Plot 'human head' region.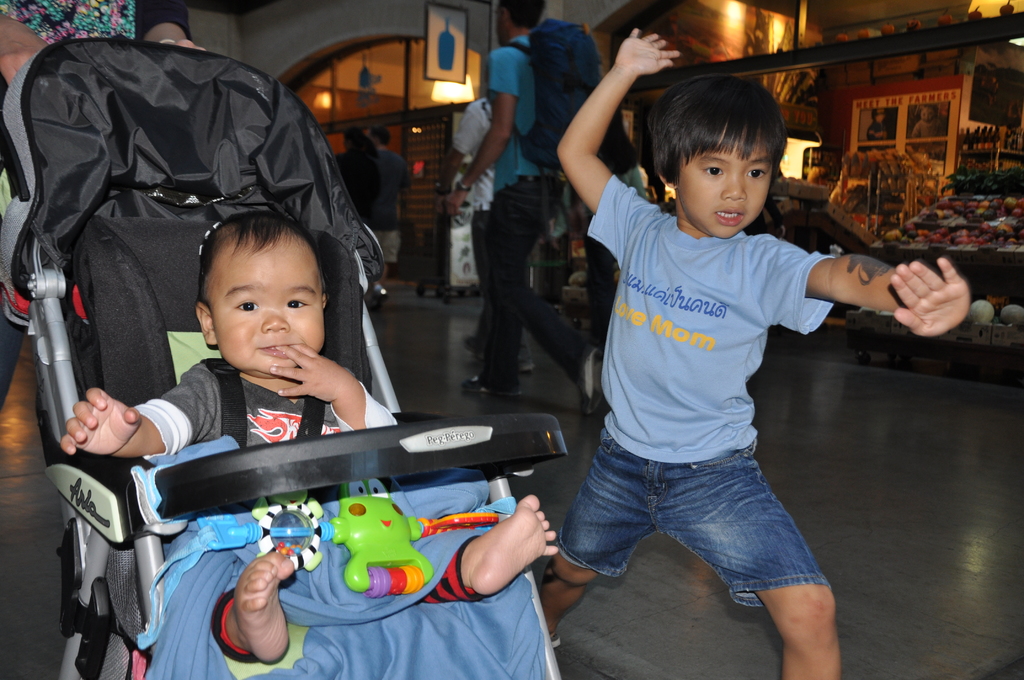
Plotted at 652, 71, 805, 233.
